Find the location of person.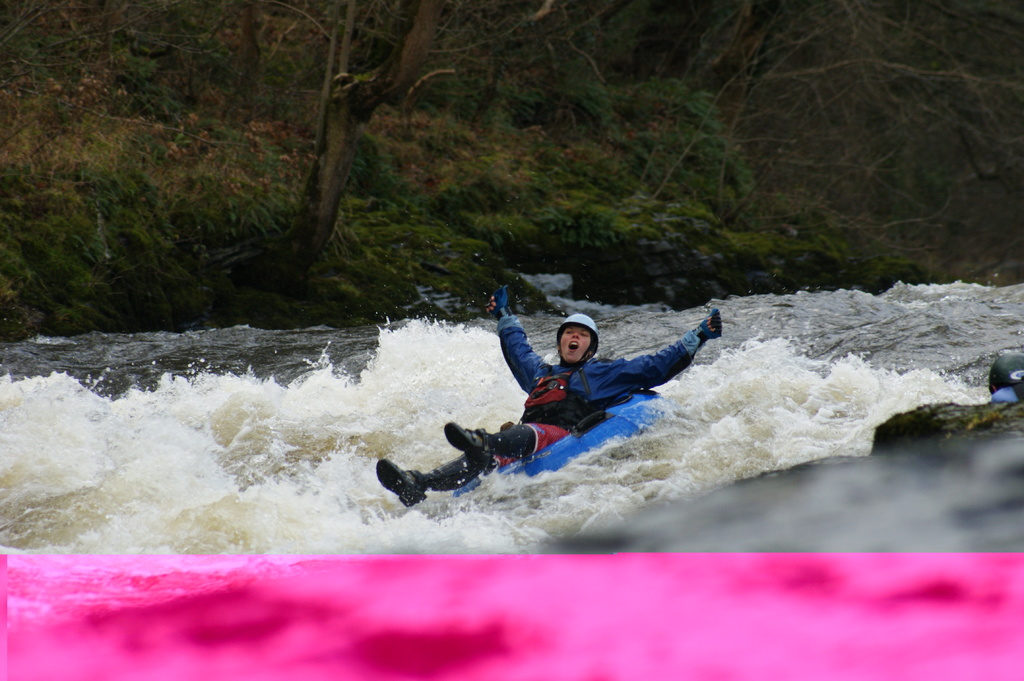
Location: [left=411, top=282, right=716, bottom=495].
